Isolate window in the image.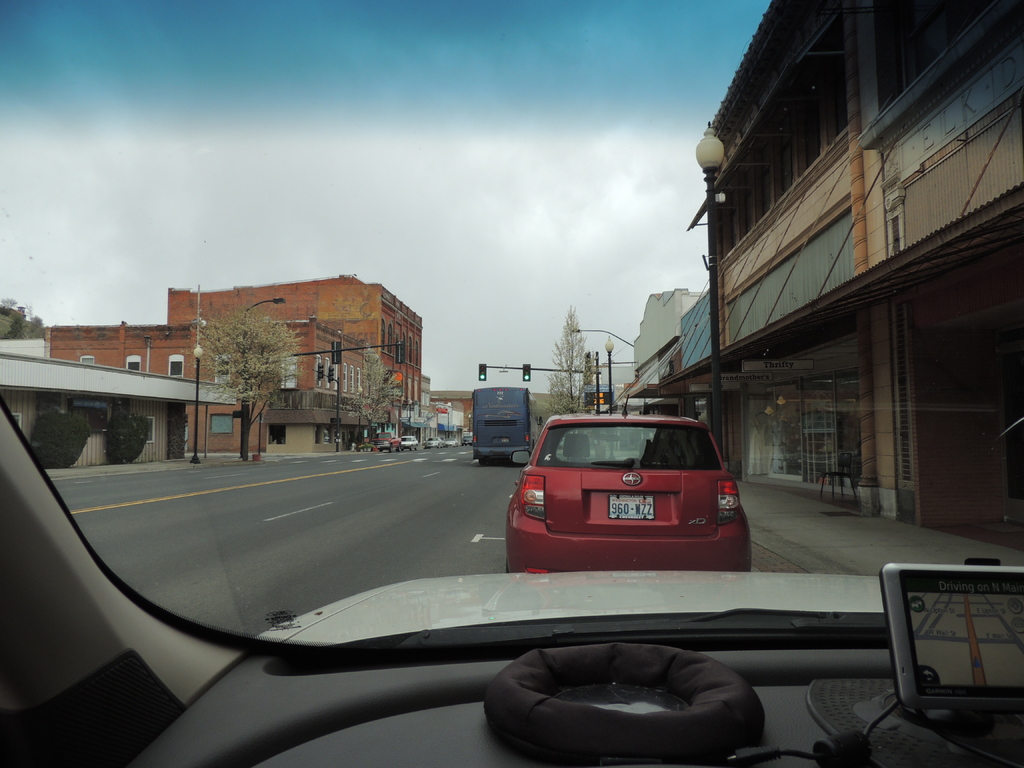
Isolated region: <region>165, 356, 186, 382</region>.
